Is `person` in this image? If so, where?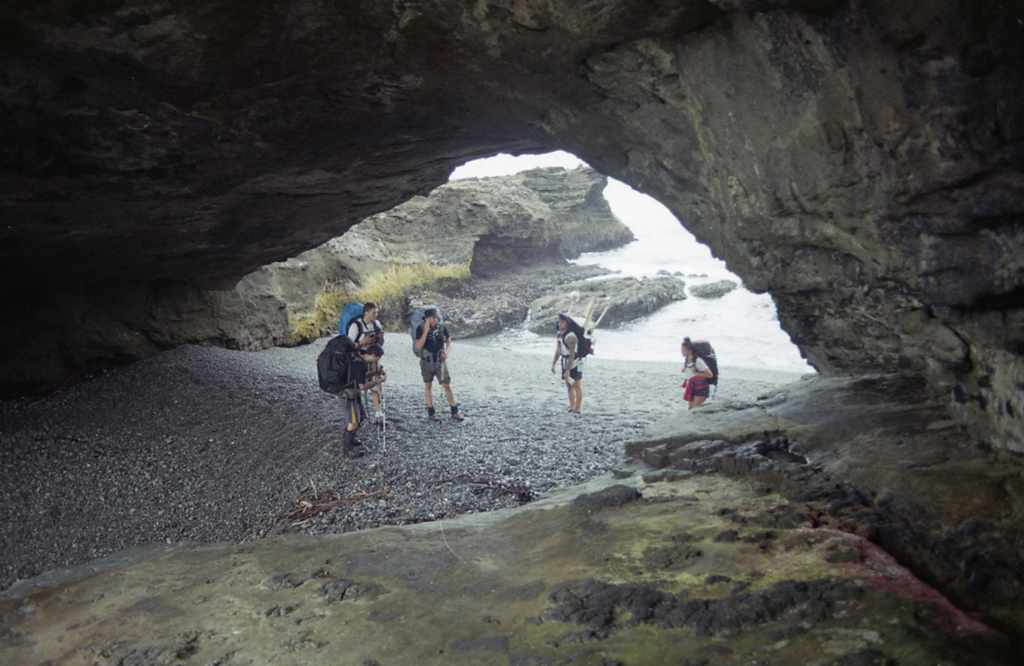
Yes, at 340,346,384,455.
